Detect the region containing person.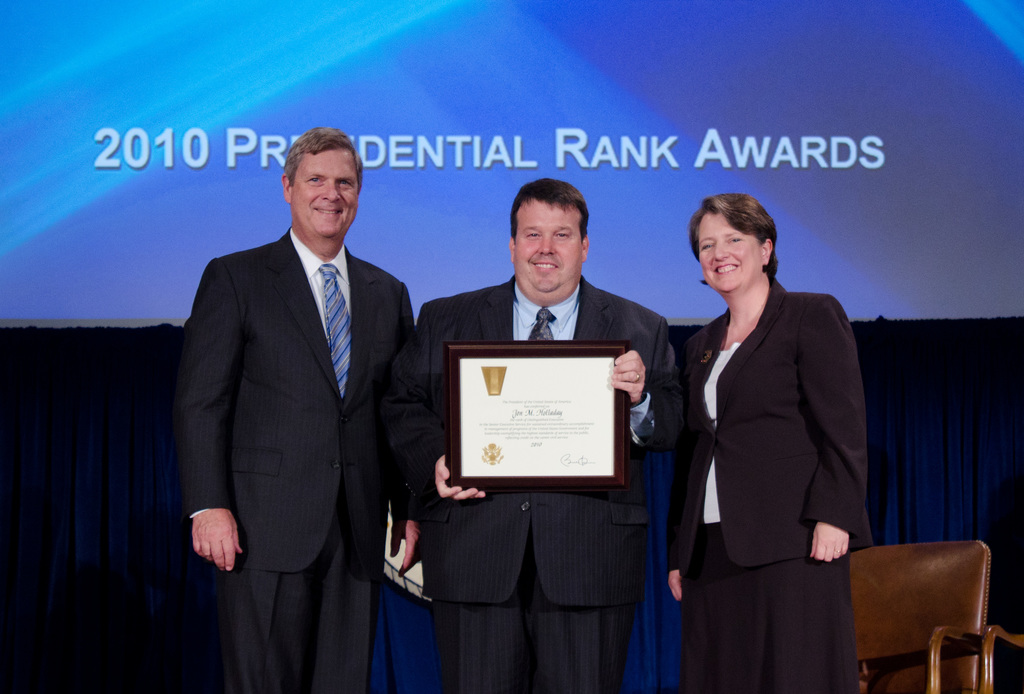
region(655, 178, 874, 693).
